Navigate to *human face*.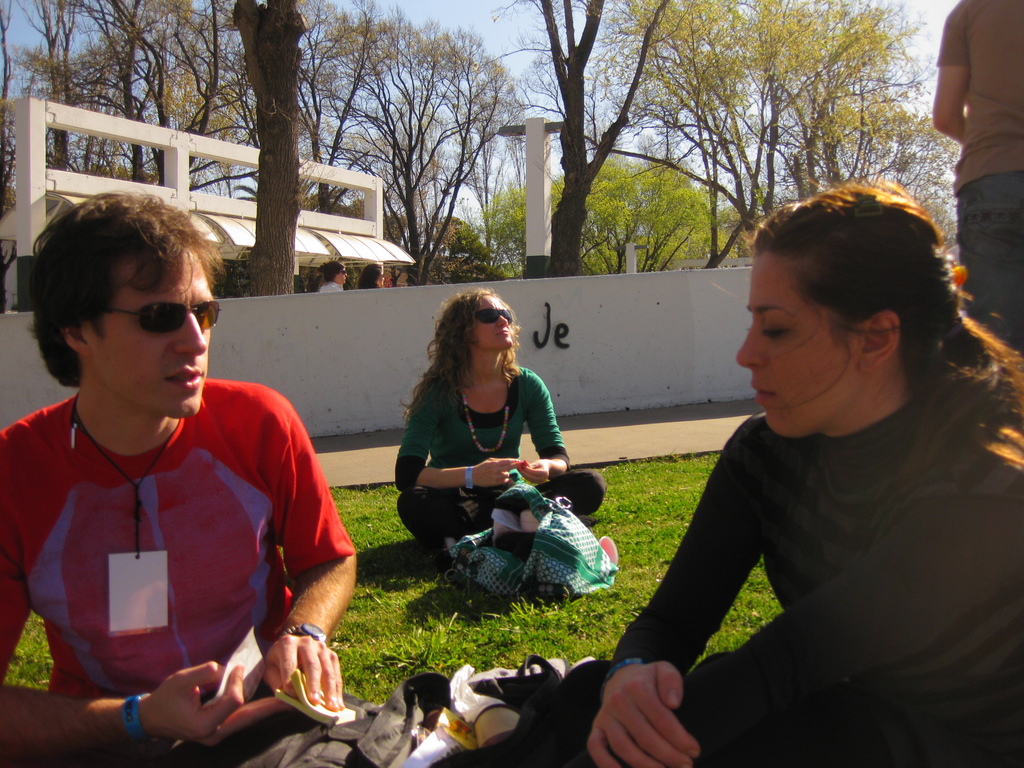
Navigation target: 90 241 214 419.
